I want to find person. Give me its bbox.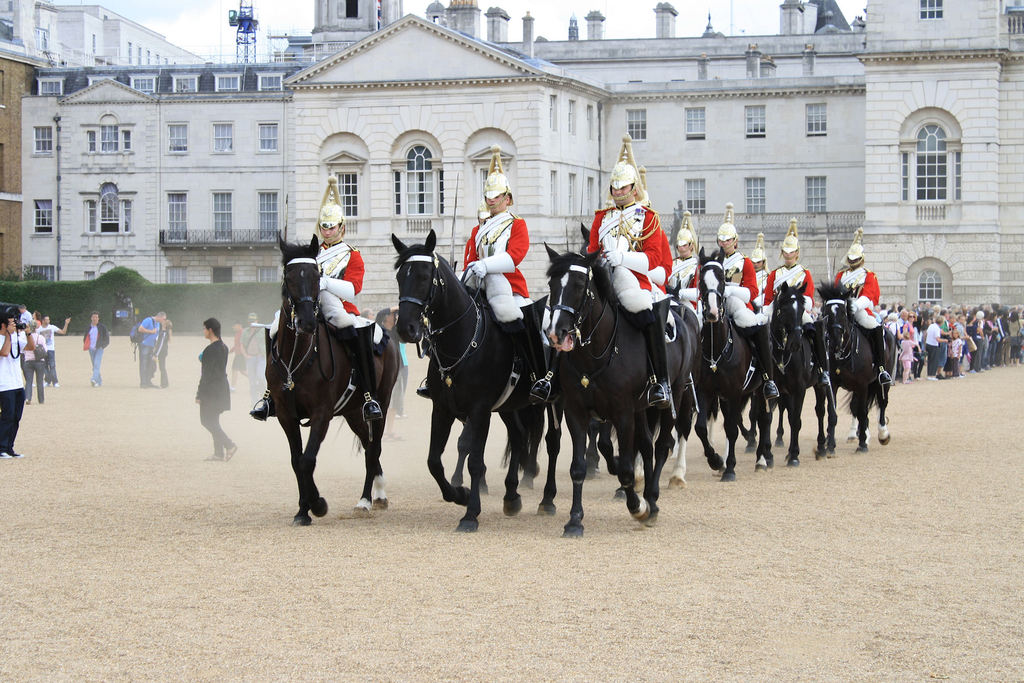
rect(246, 176, 396, 421).
